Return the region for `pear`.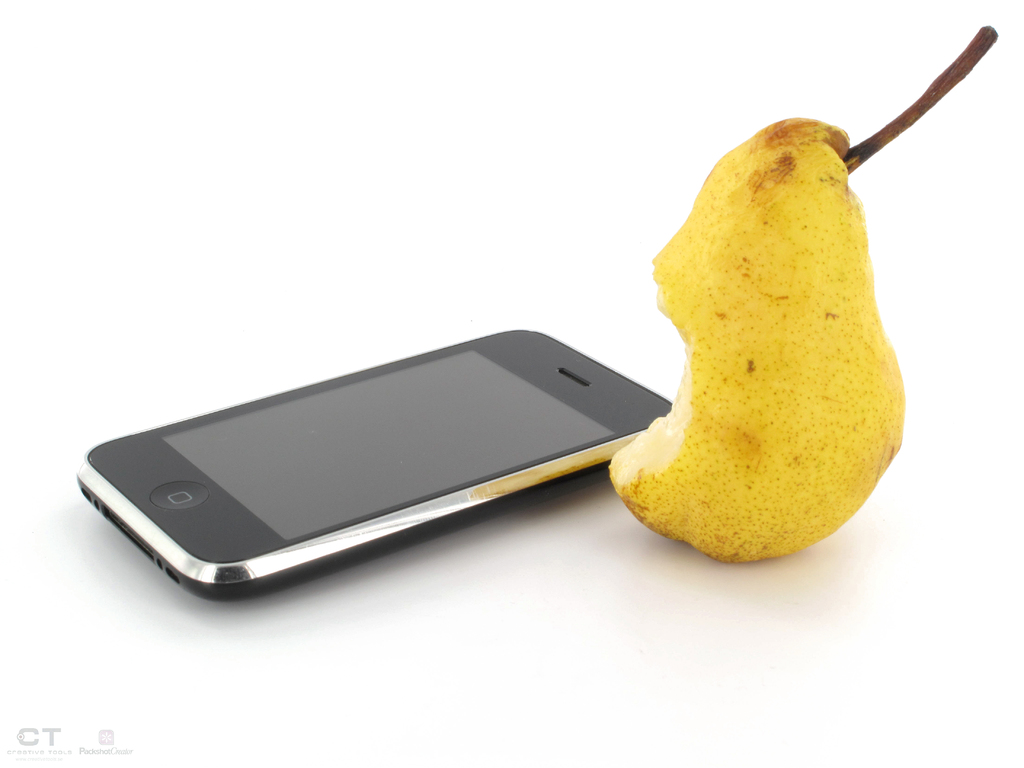
[x1=608, y1=115, x2=905, y2=566].
